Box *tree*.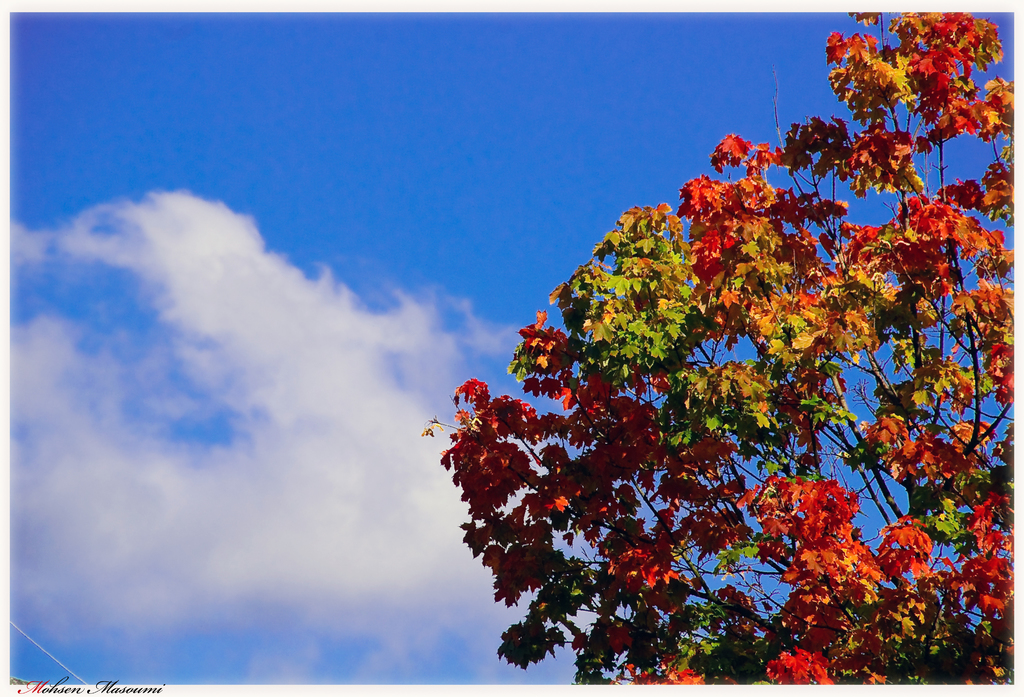
(417,13,1014,689).
